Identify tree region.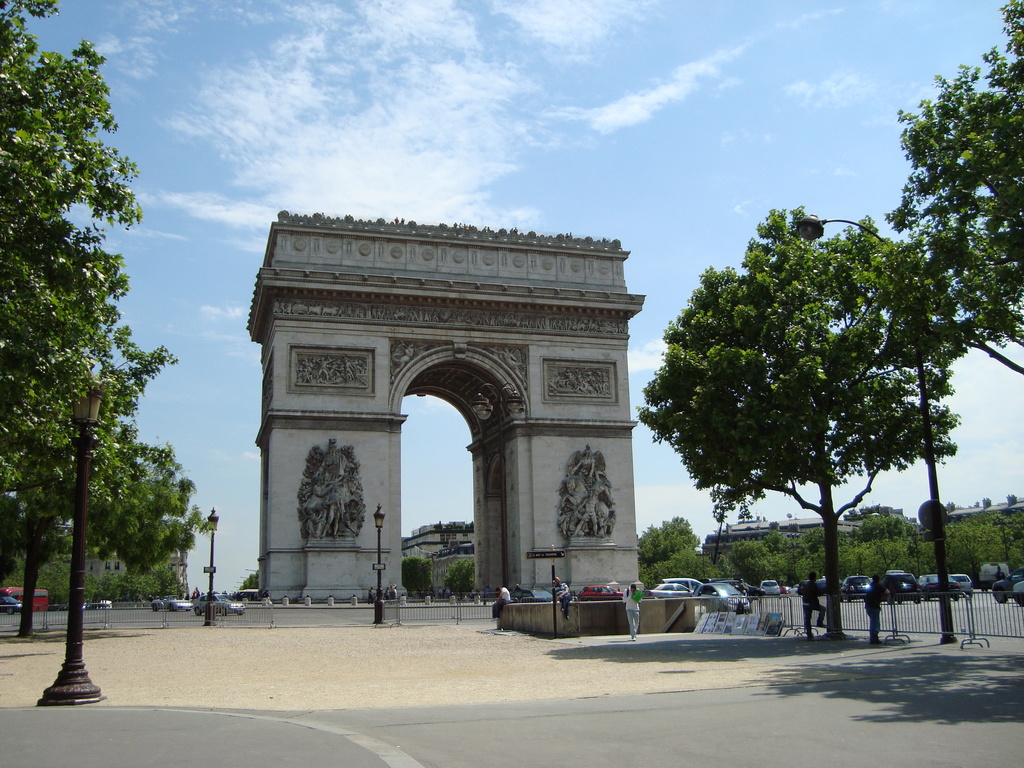
Region: [left=888, top=0, right=1023, bottom=373].
